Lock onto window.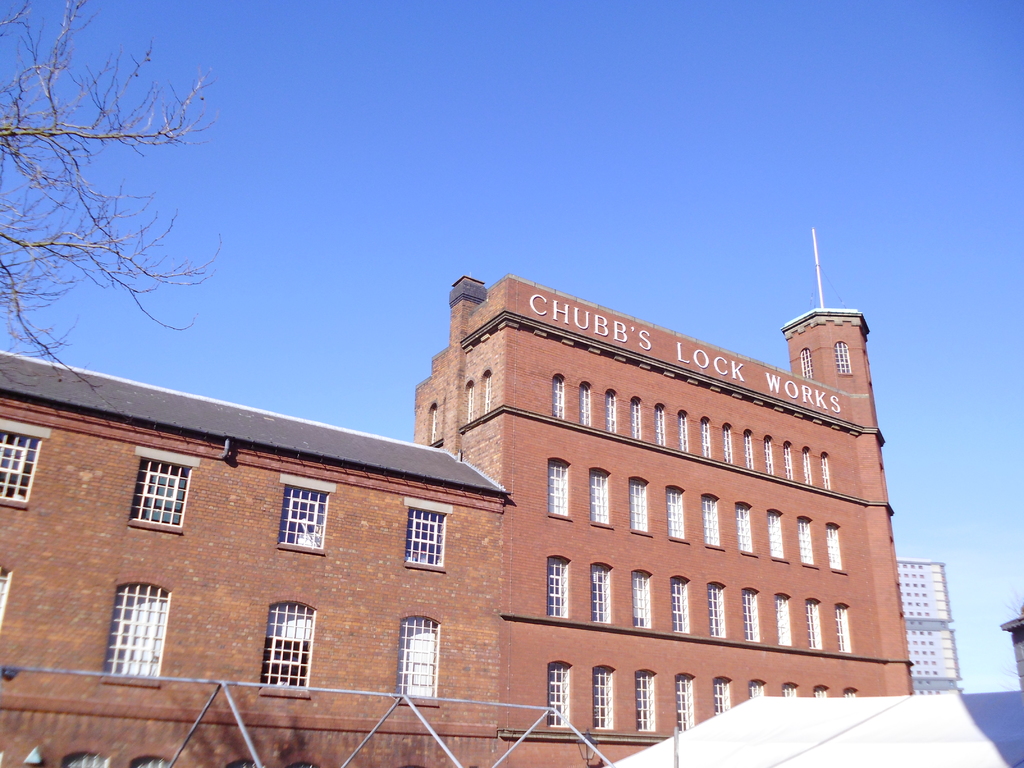
Locked: region(798, 345, 814, 378).
